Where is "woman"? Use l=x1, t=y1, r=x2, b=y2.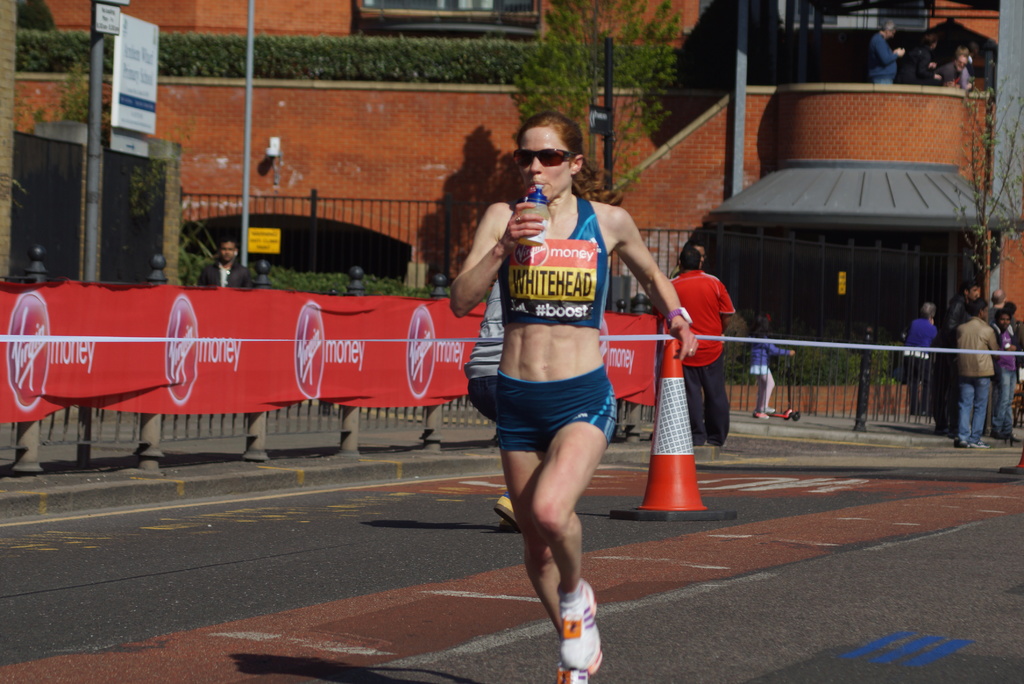
l=899, t=300, r=941, b=418.
